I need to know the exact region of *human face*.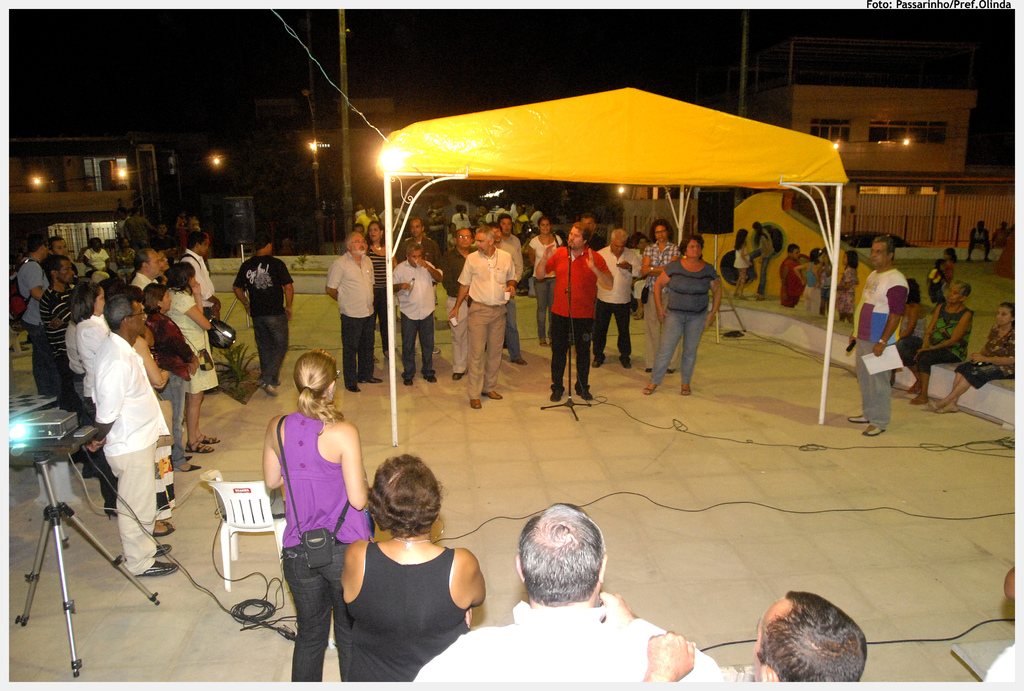
Region: bbox(52, 241, 68, 255).
